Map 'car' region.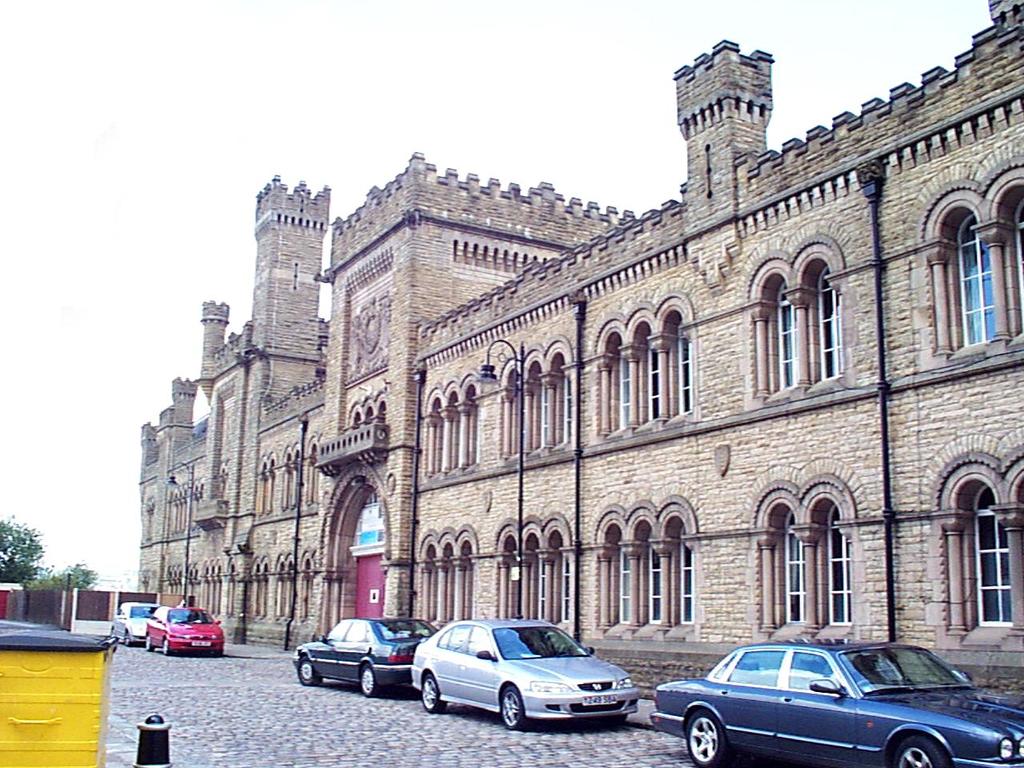
Mapped to region(144, 604, 224, 657).
